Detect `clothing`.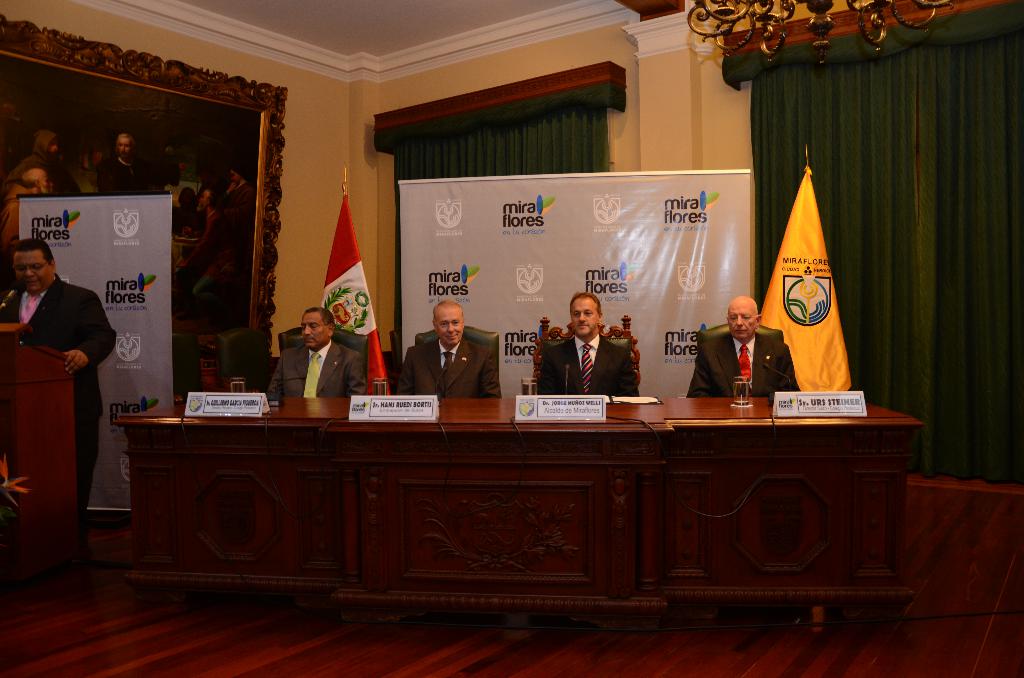
Detected at <region>14, 239, 110, 544</region>.
